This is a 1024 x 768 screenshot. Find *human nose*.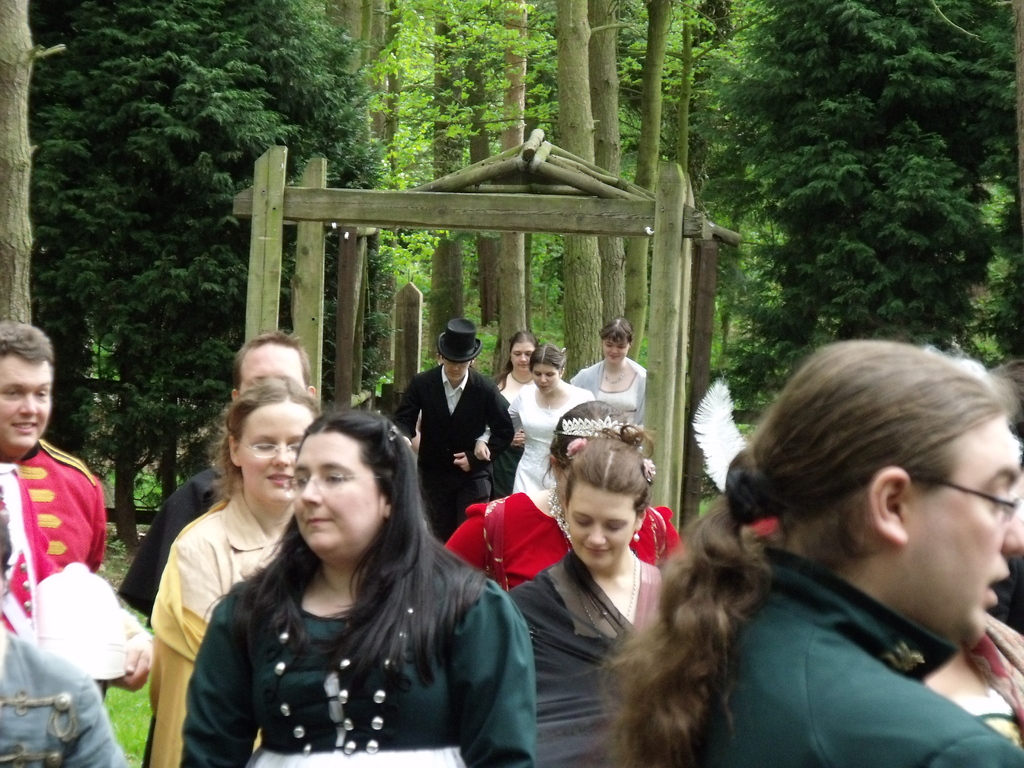
Bounding box: <box>538,373,549,384</box>.
